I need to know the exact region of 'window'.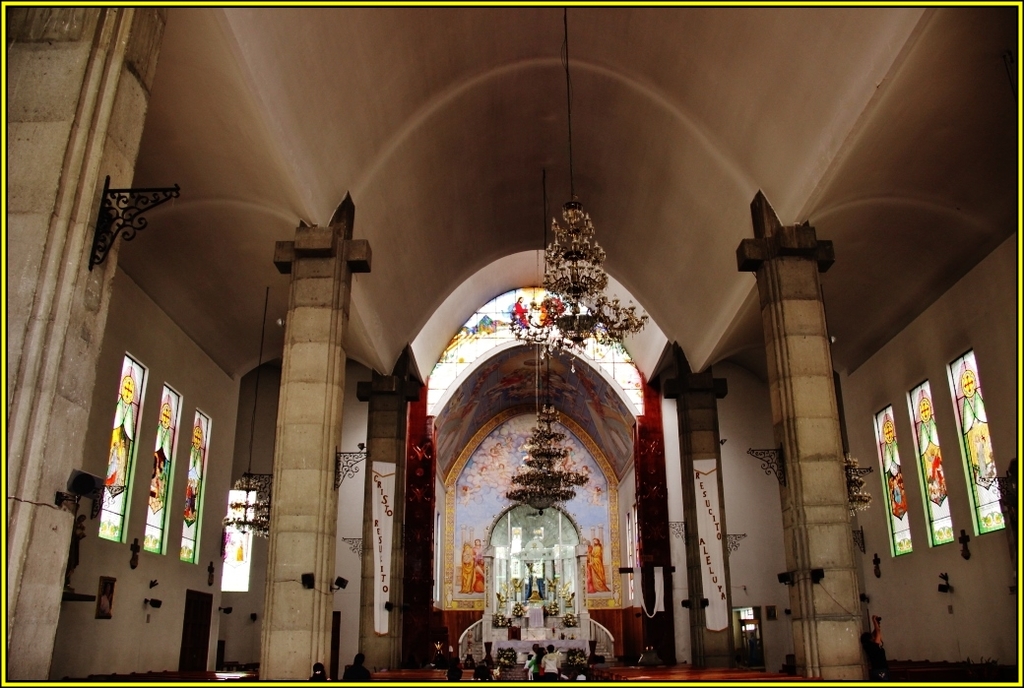
Region: bbox=(145, 384, 180, 554).
